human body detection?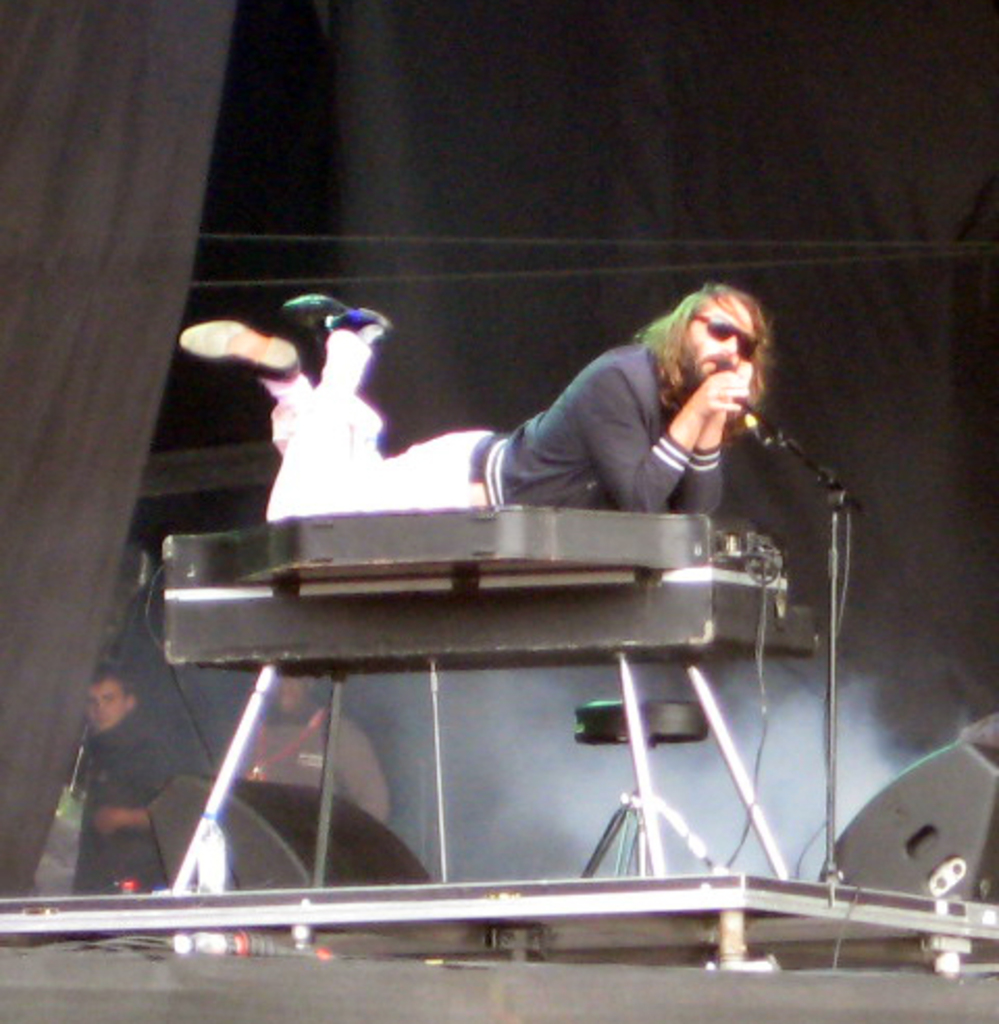
select_region(177, 266, 810, 606)
